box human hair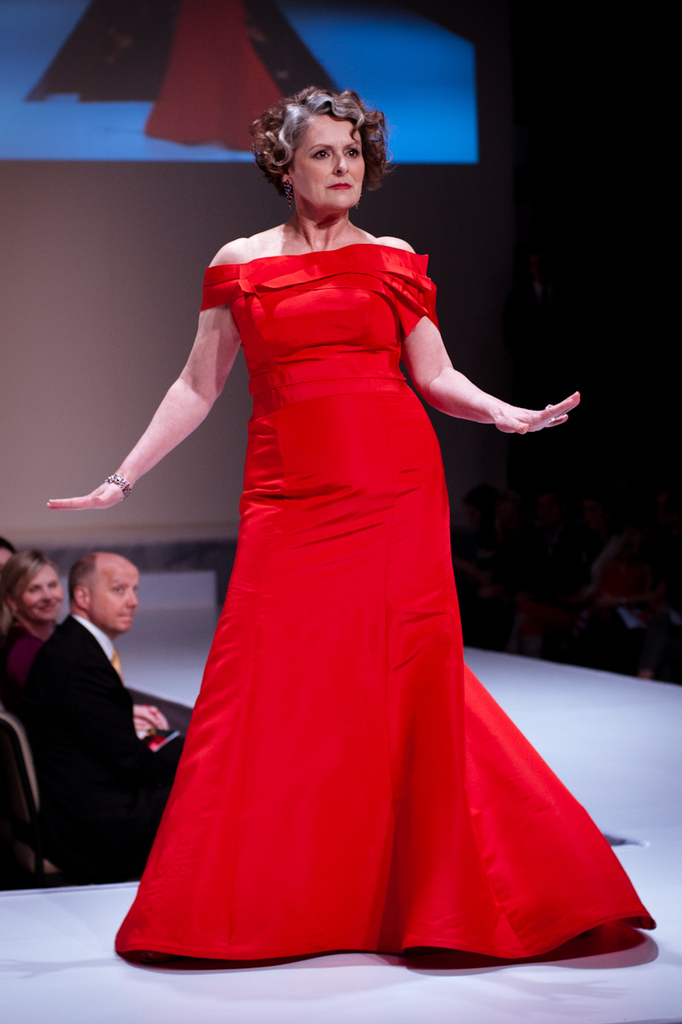
pyautogui.locateOnScreen(62, 552, 99, 610)
